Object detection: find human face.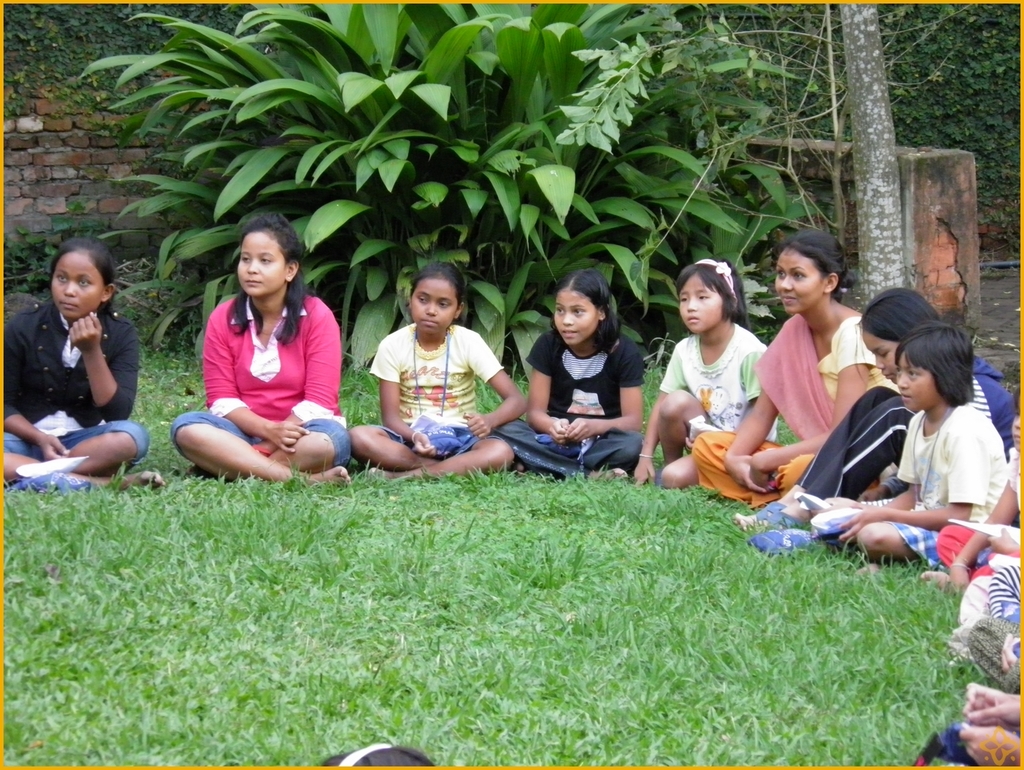
l=768, t=245, r=817, b=317.
